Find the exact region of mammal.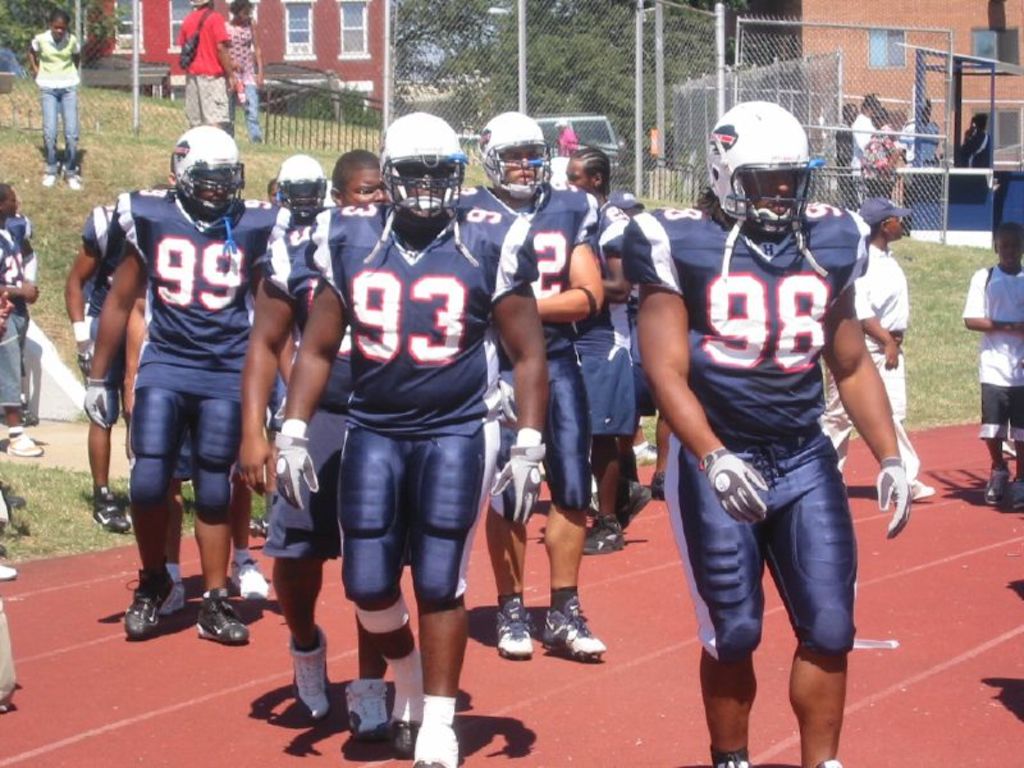
Exact region: x1=559, y1=146, x2=637, y2=552.
